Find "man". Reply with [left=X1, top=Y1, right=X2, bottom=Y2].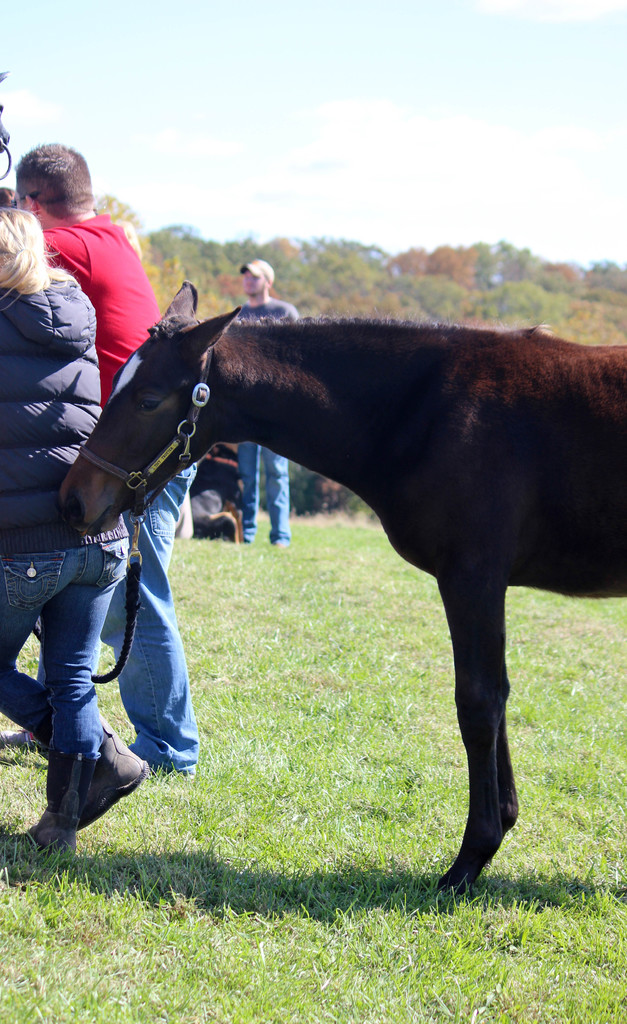
[left=0, top=138, right=199, bottom=784].
